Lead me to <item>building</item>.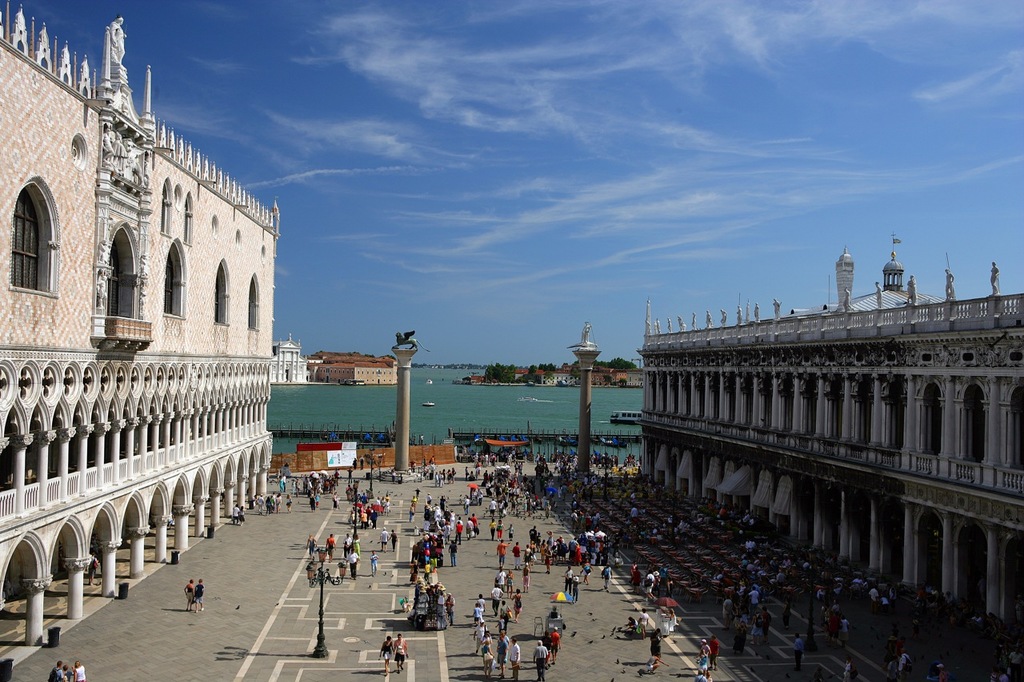
Lead to x1=0 y1=0 x2=281 y2=644.
